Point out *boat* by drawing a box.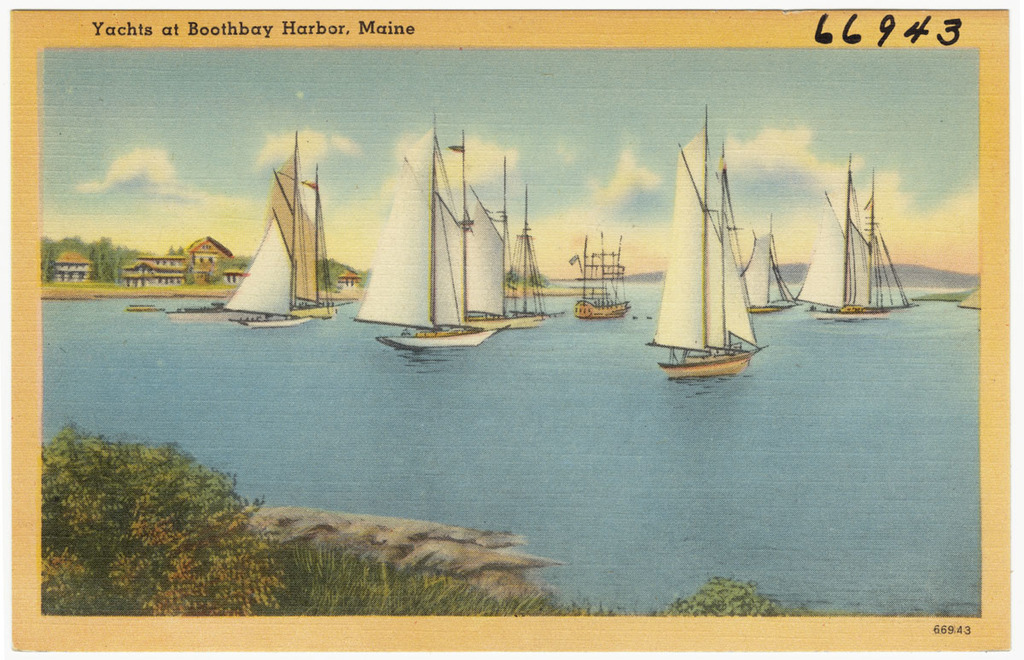
<bbox>567, 229, 643, 326</bbox>.
